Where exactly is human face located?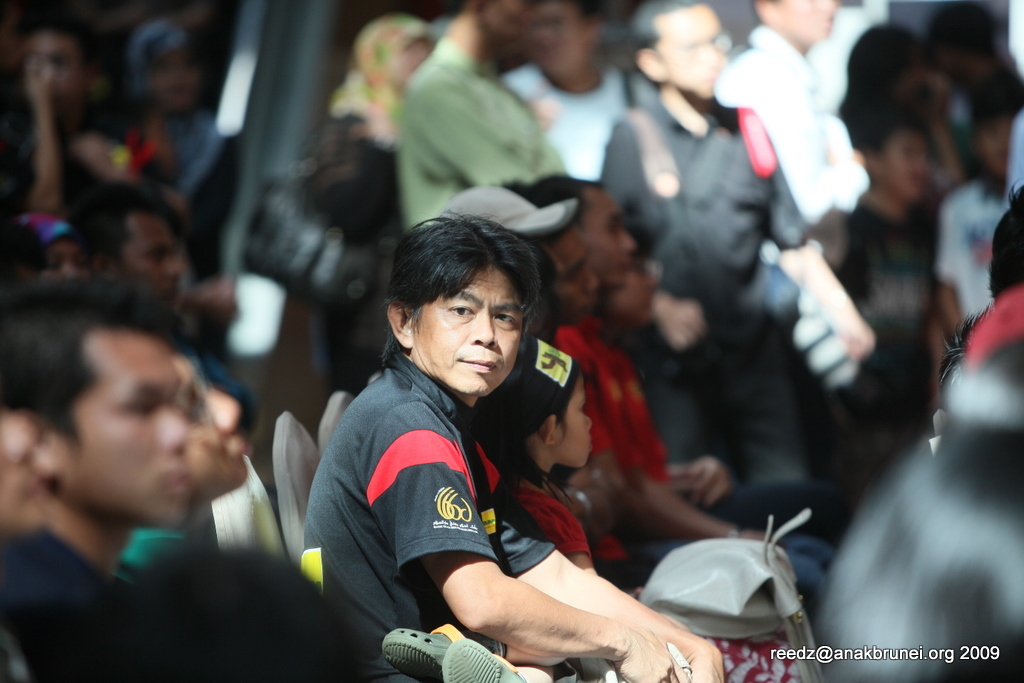
Its bounding box is pyautogui.locateOnScreen(54, 325, 183, 530).
